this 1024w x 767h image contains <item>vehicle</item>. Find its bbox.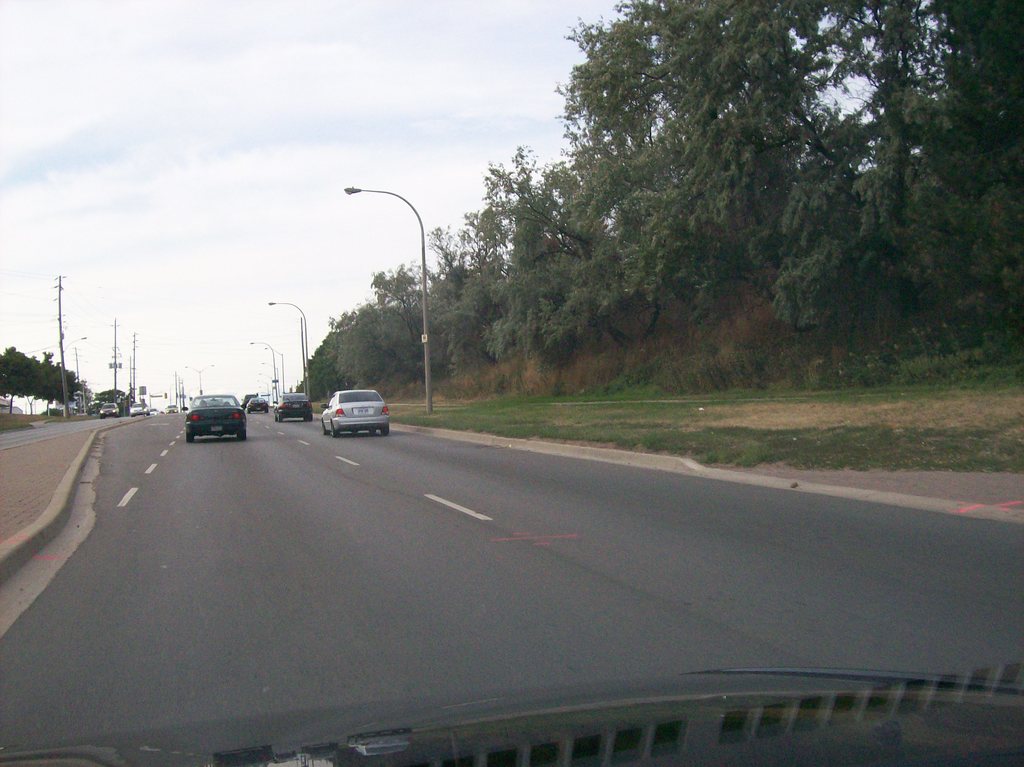
rect(317, 387, 388, 438).
